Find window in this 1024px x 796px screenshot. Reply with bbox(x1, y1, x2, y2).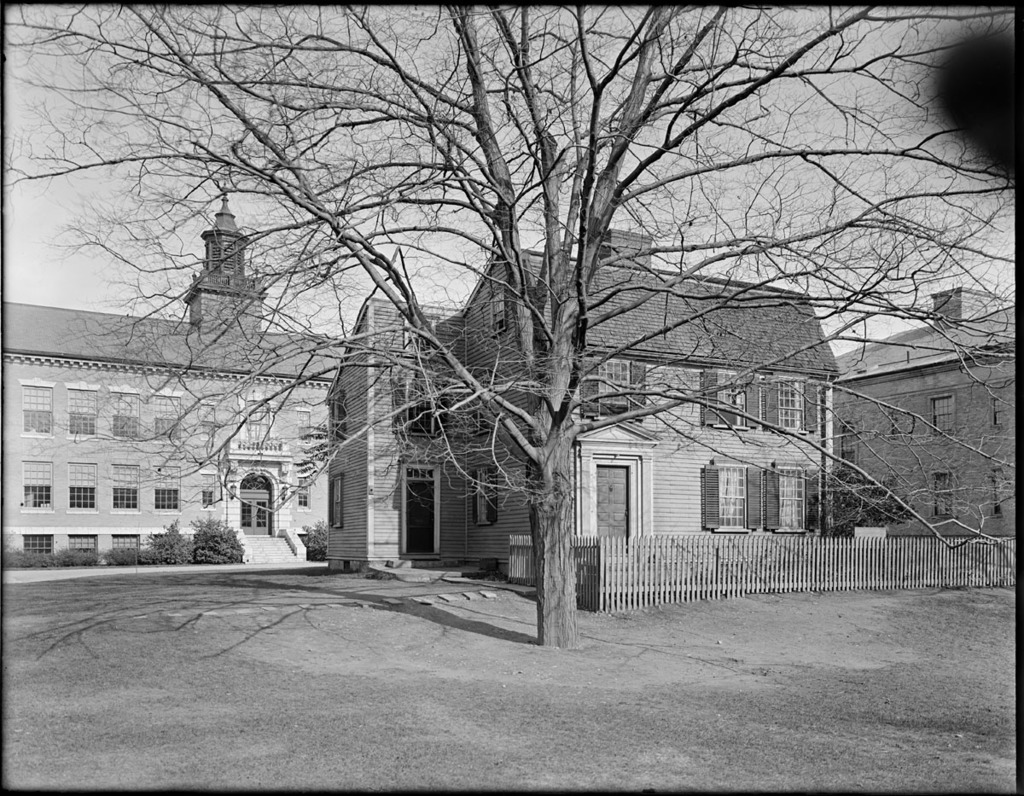
bbox(929, 396, 958, 438).
